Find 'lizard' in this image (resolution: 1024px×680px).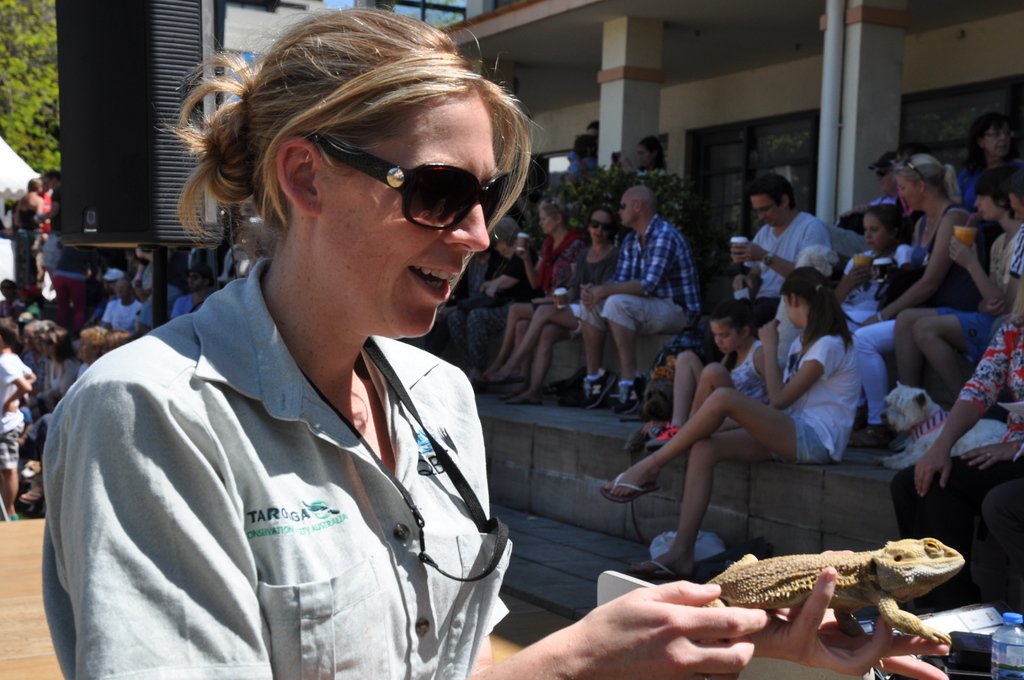
{"left": 673, "top": 539, "right": 989, "bottom": 649}.
